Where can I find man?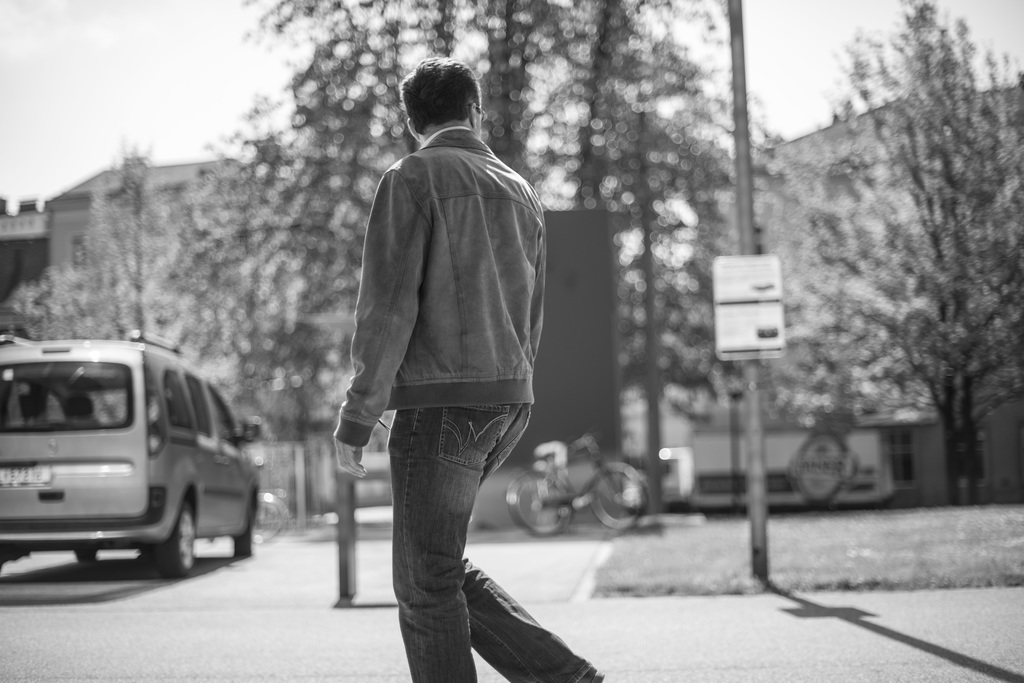
You can find it at (317, 60, 553, 679).
